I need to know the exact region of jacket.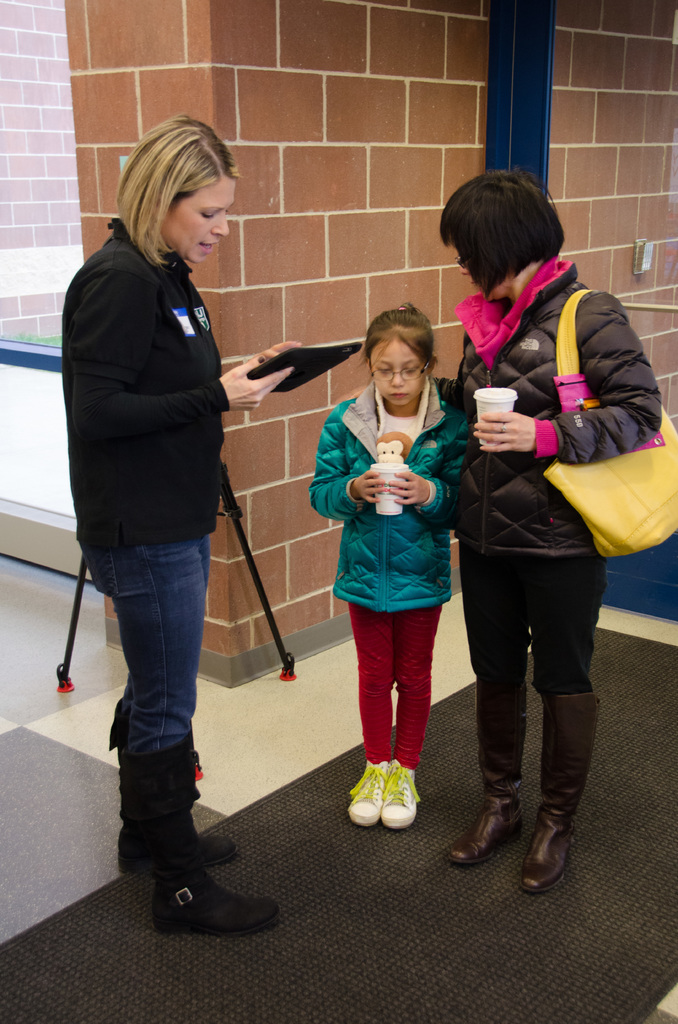
Region: (x1=440, y1=265, x2=663, y2=568).
